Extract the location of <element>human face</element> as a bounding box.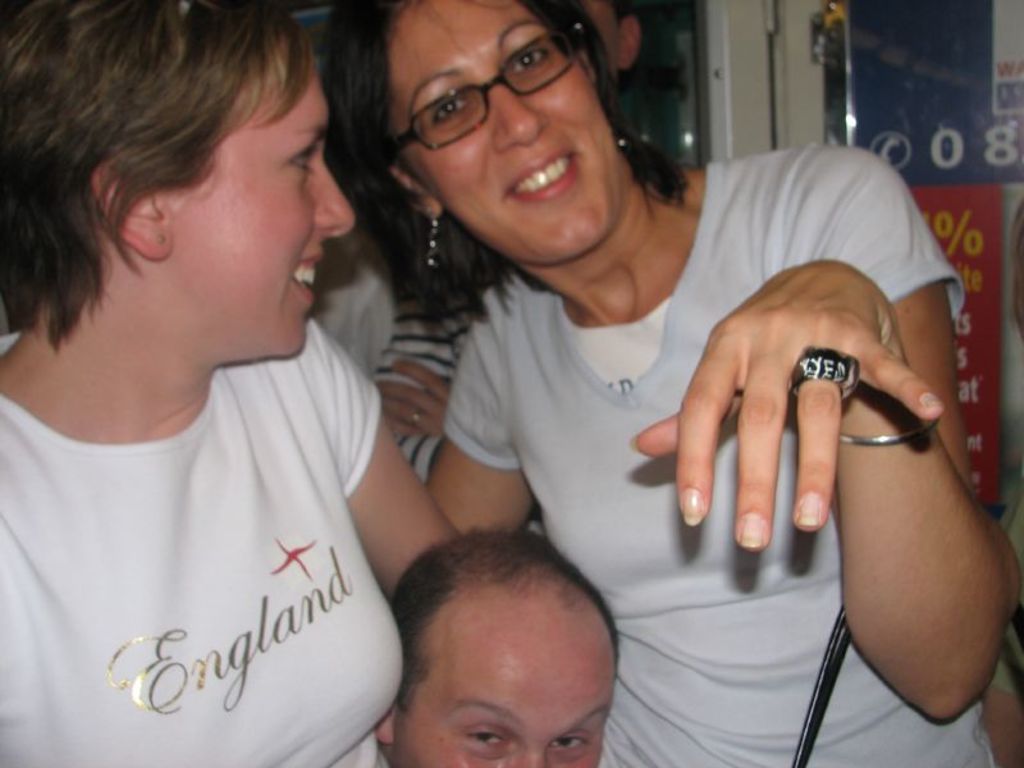
[left=168, top=72, right=353, bottom=358].
